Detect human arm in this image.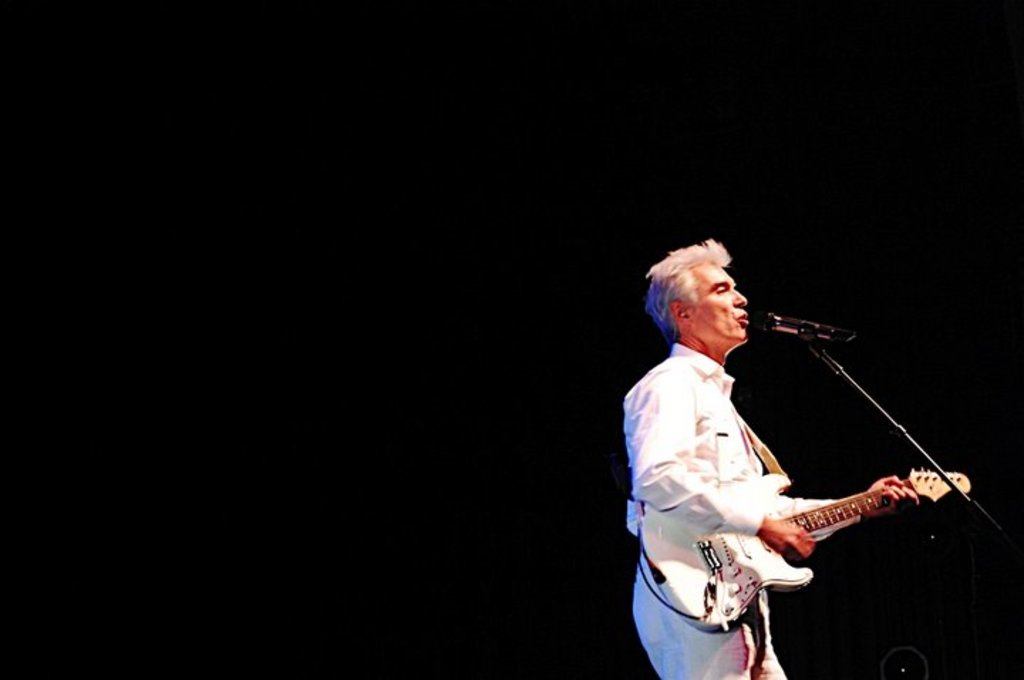
Detection: 616,373,818,566.
